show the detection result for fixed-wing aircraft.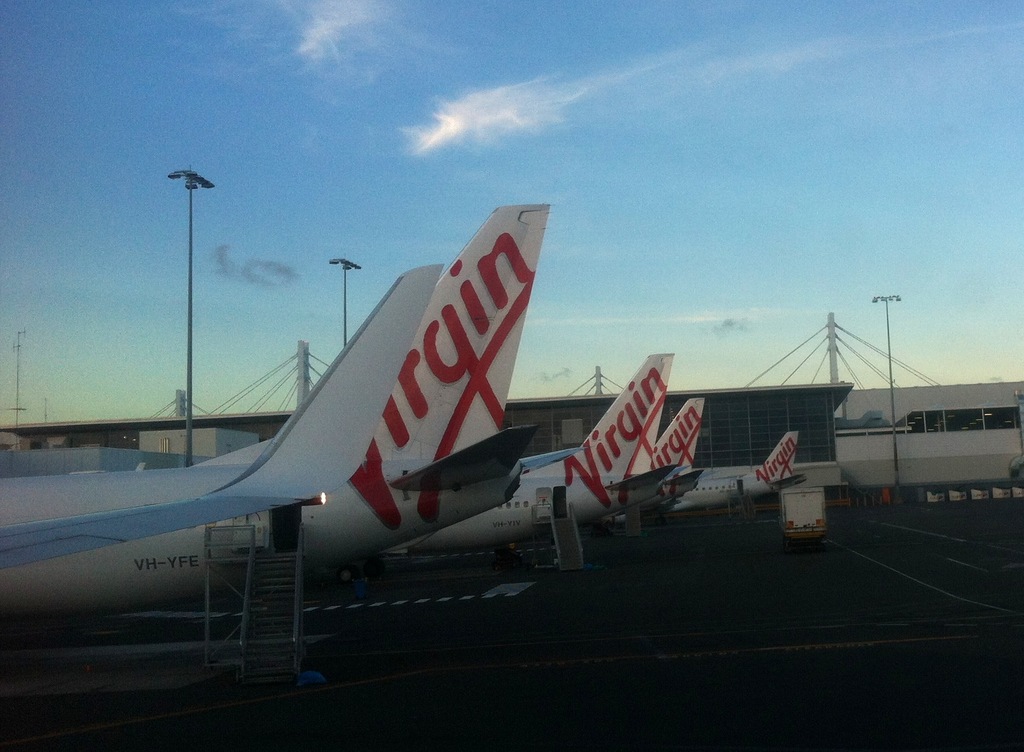
(641, 391, 706, 521).
